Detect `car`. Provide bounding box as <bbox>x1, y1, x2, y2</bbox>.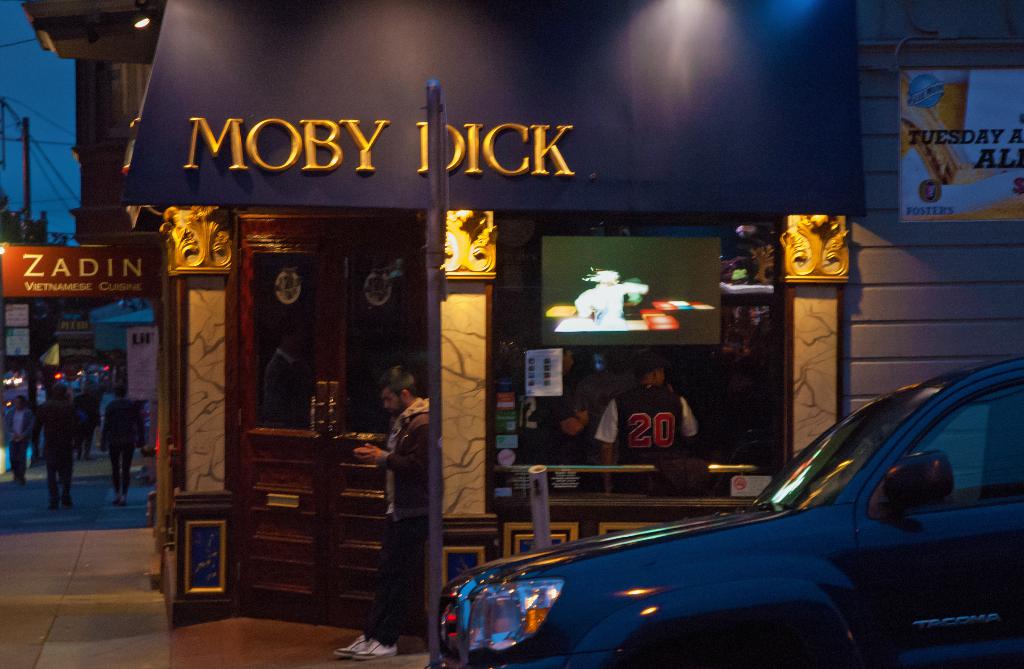
<bbox>436, 353, 1023, 668</bbox>.
